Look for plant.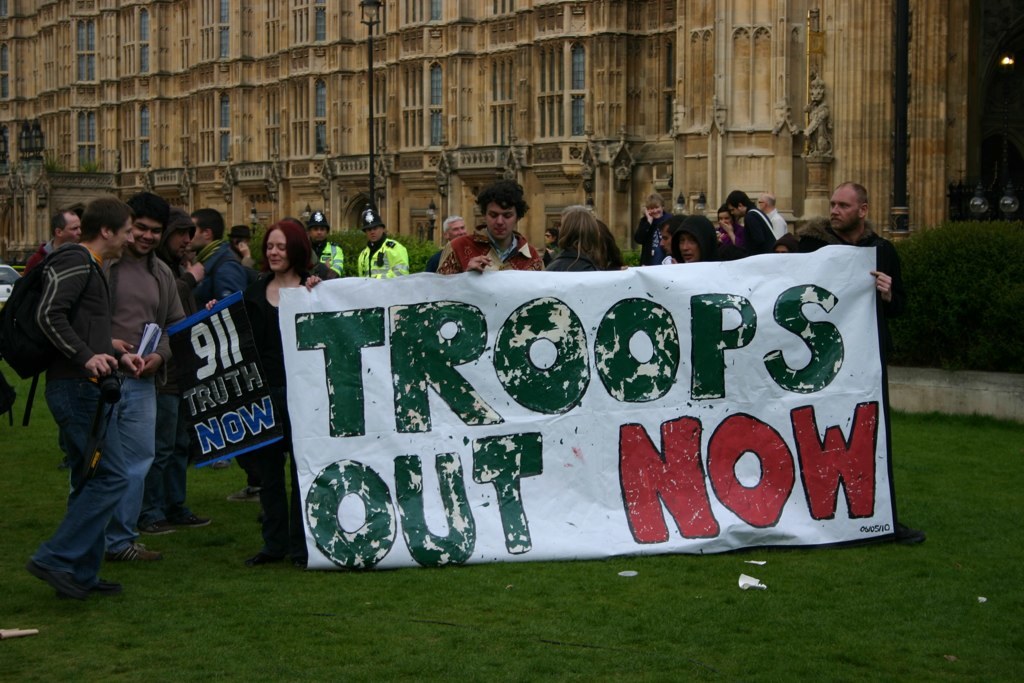
Found: (324,225,368,280).
